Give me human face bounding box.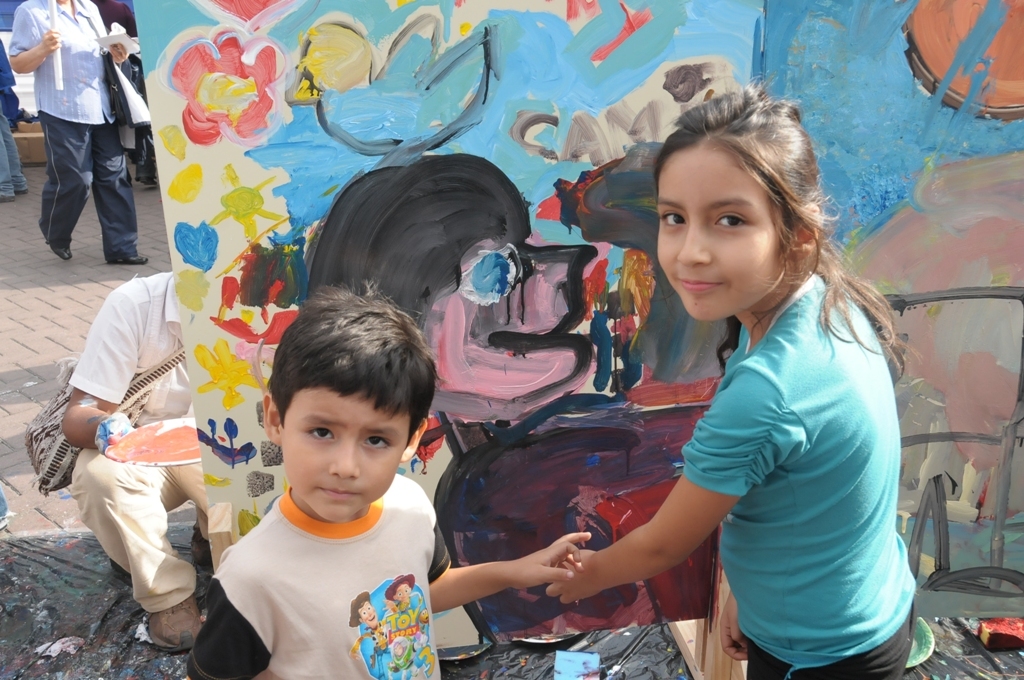
bbox=[645, 143, 783, 329].
